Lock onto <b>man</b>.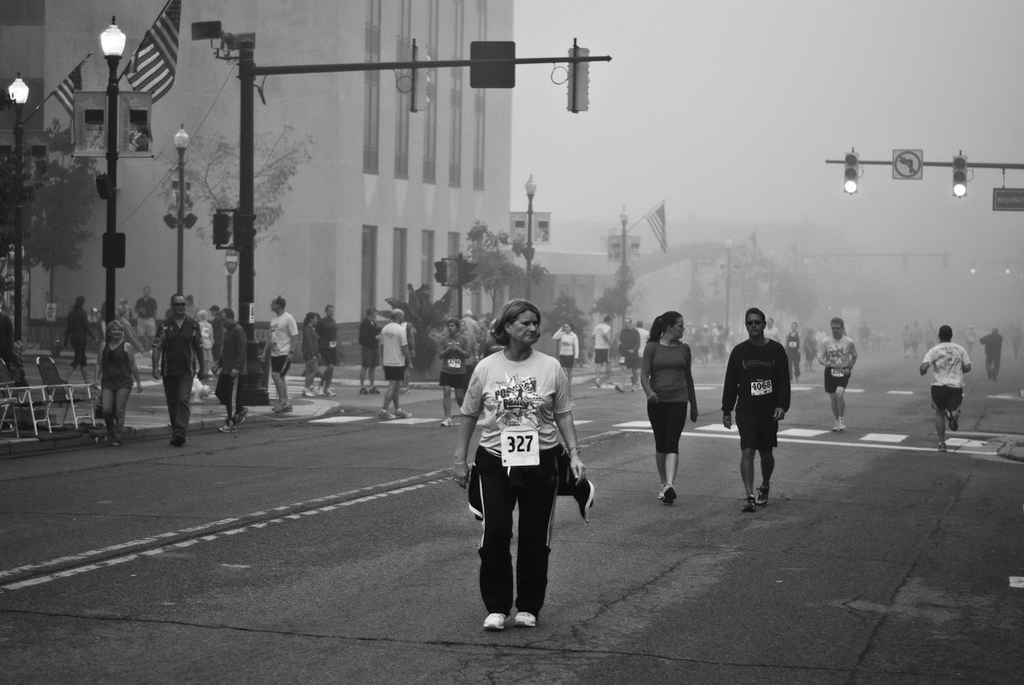
Locked: {"x1": 820, "y1": 314, "x2": 858, "y2": 437}.
